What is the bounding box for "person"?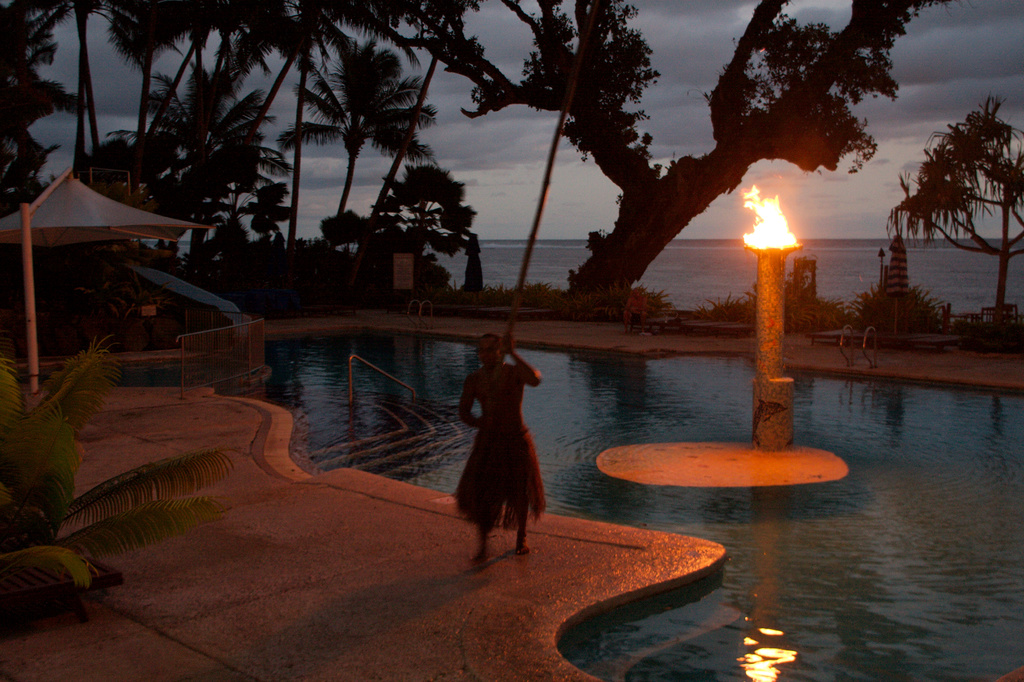
<box>452,333,556,565</box>.
